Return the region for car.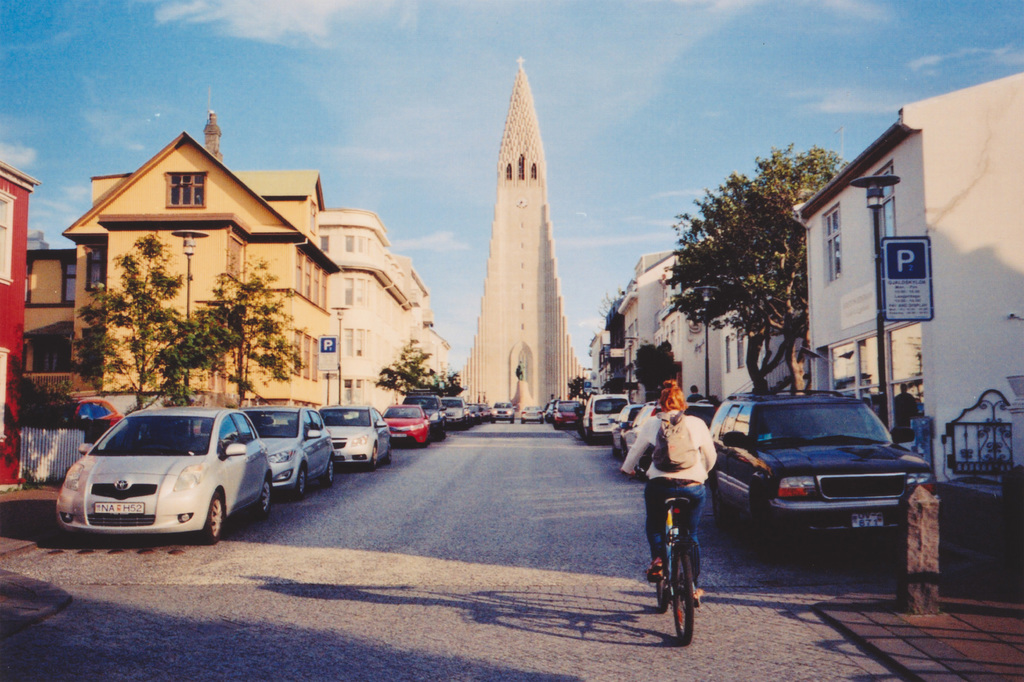
(x1=587, y1=393, x2=627, y2=434).
